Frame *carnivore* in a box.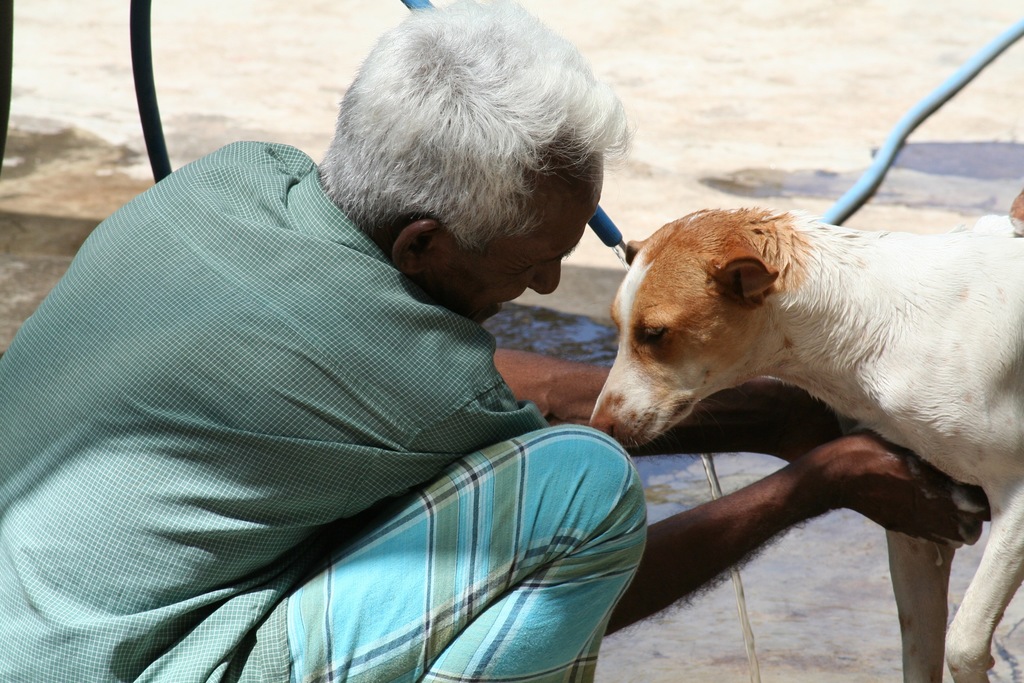
(0,0,991,682).
